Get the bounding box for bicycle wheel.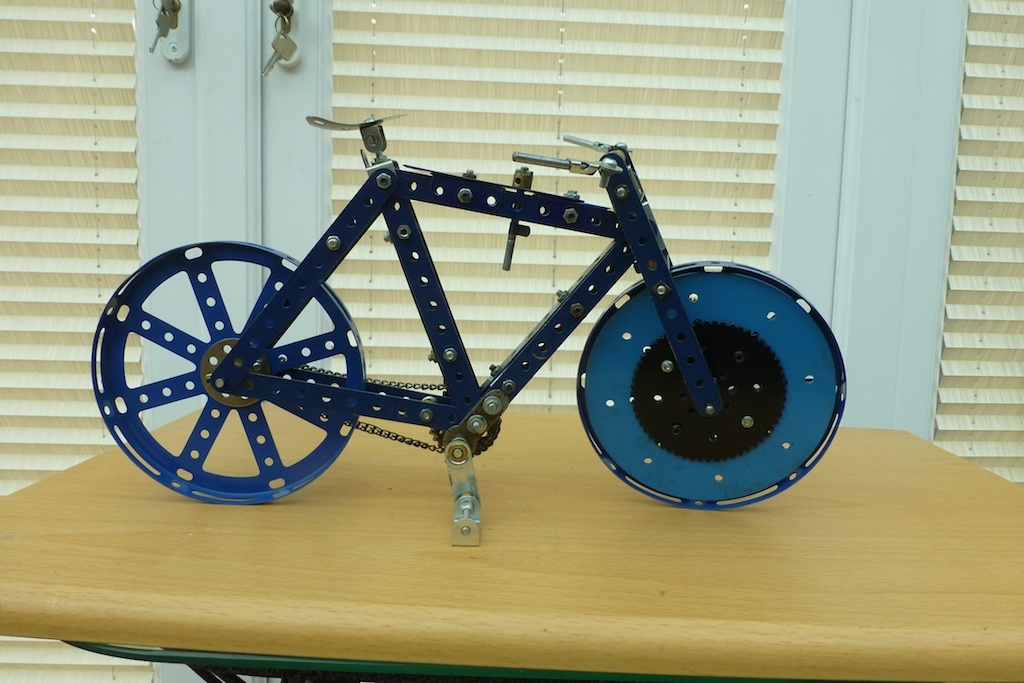
<bbox>90, 242, 370, 506</bbox>.
